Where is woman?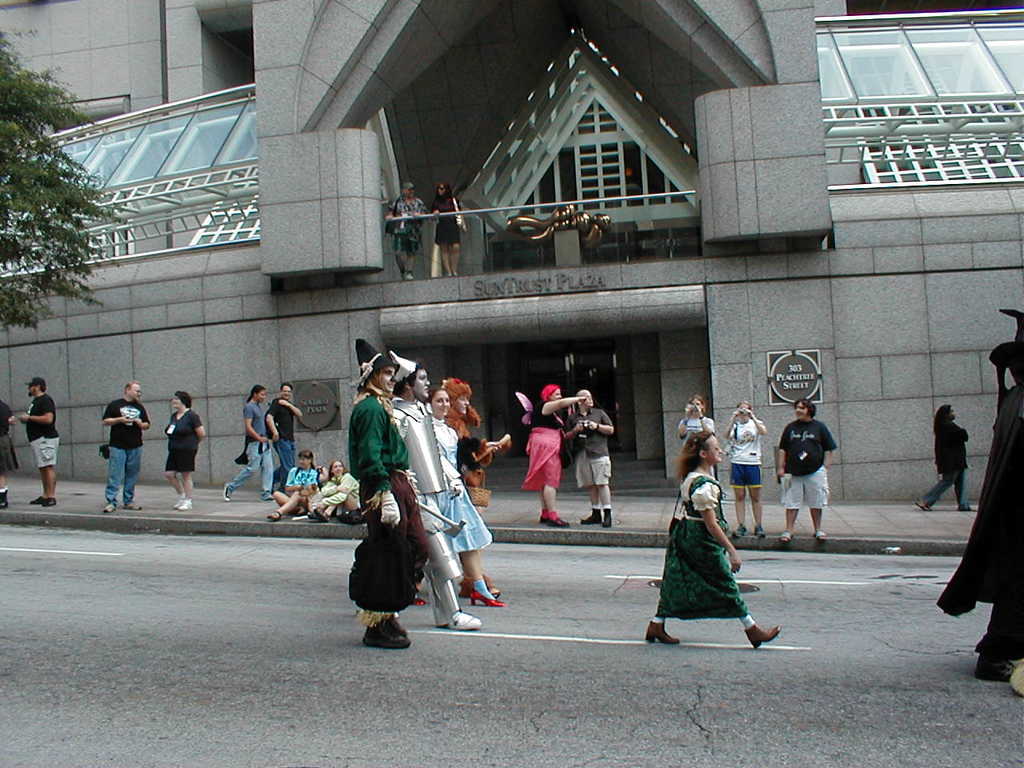
rect(159, 389, 203, 514).
